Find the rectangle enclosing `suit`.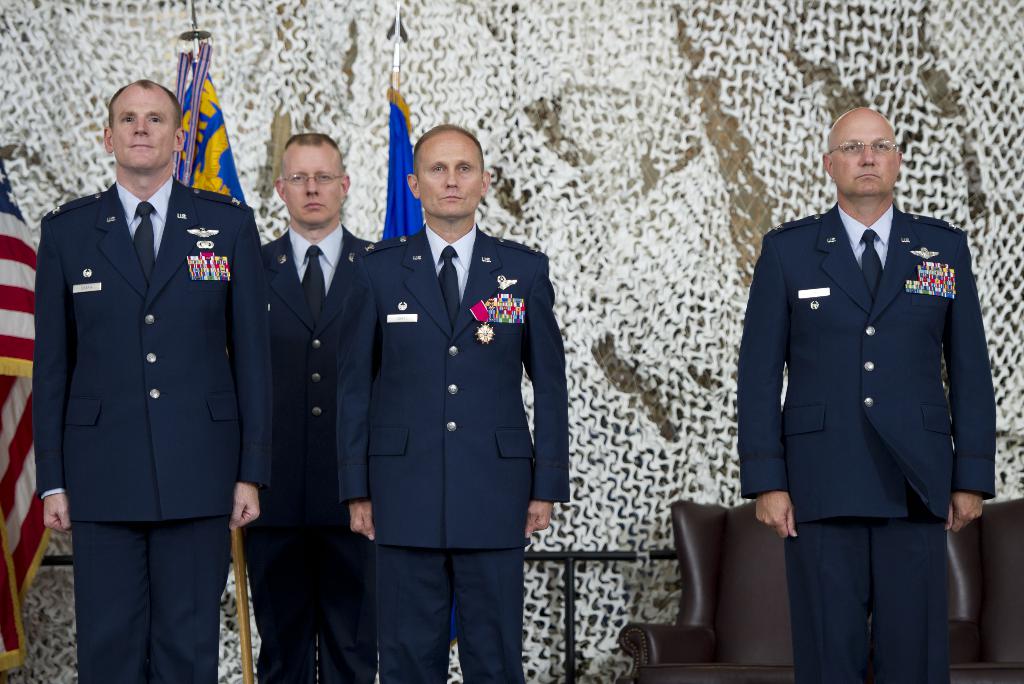
340:221:572:683.
